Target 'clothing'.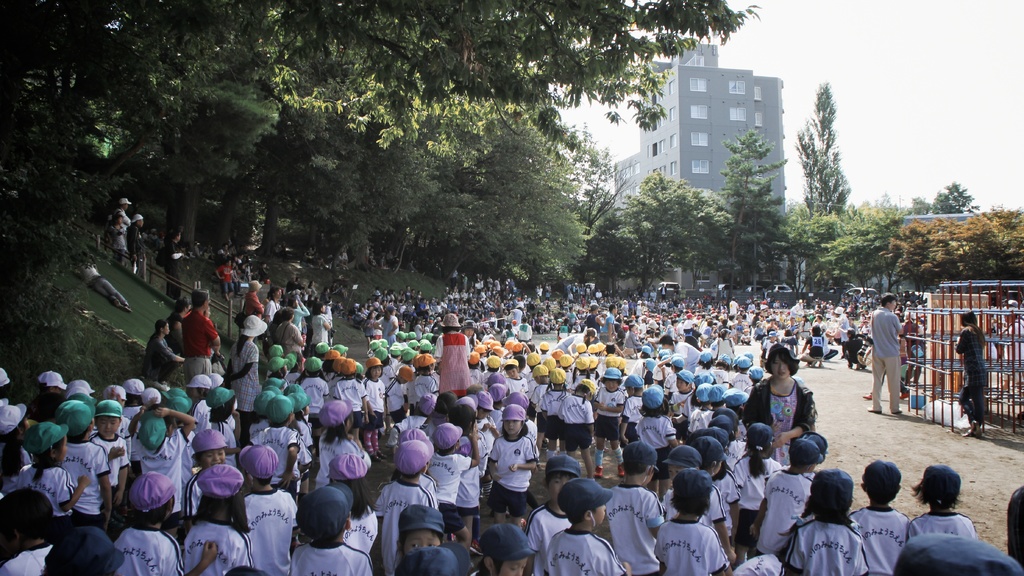
Target region: 310,308,330,347.
